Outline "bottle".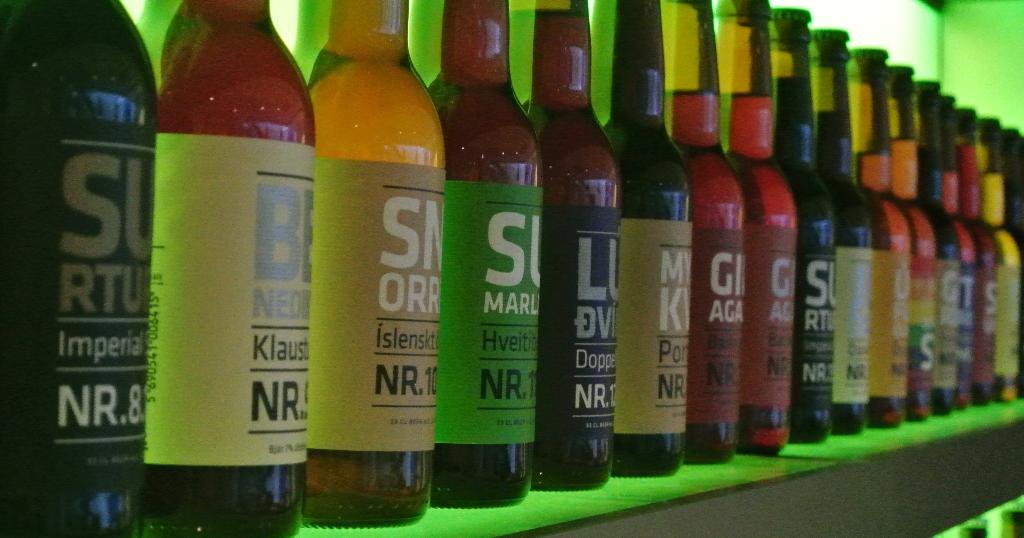
Outline: locate(813, 35, 872, 436).
